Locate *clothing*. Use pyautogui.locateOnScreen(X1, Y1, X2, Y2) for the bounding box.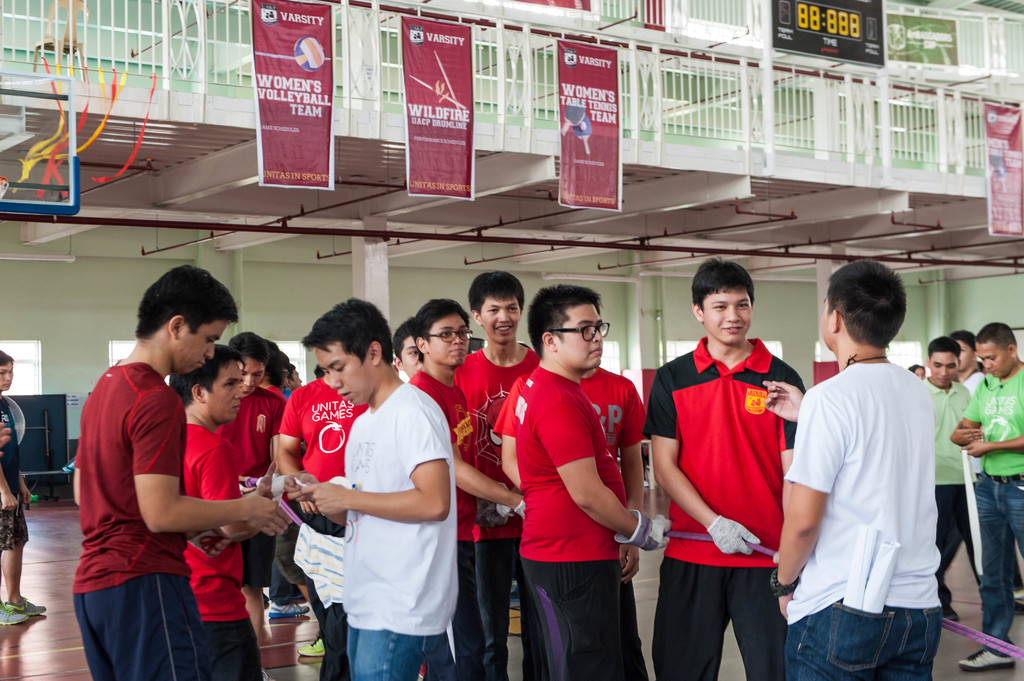
pyautogui.locateOnScreen(404, 361, 501, 668).
